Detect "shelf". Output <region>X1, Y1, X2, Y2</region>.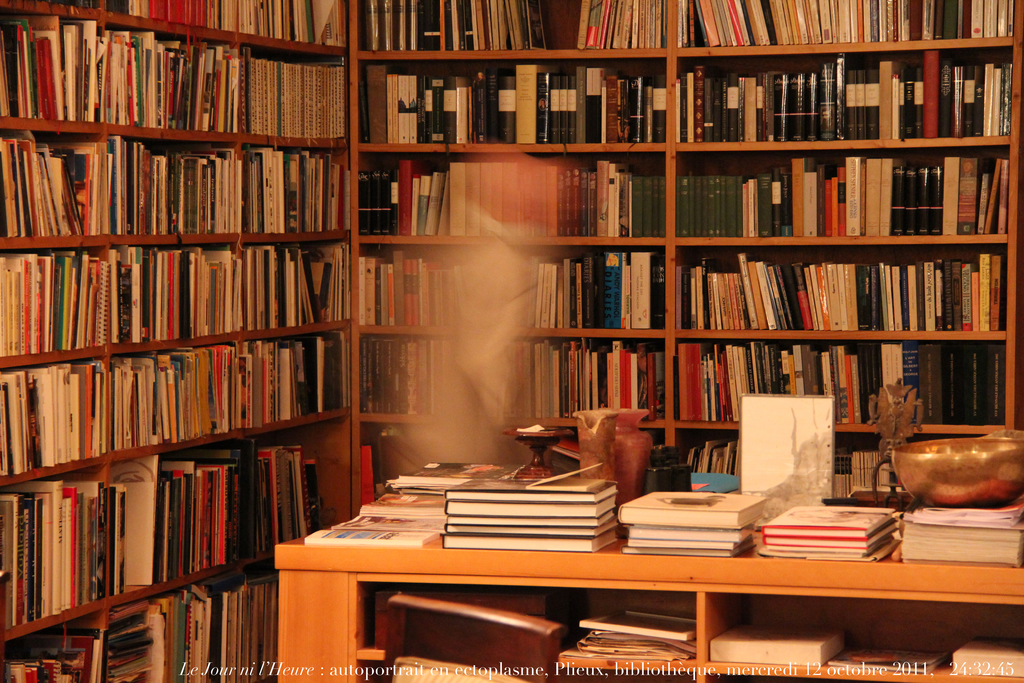
<region>0, 0, 1023, 682</region>.
